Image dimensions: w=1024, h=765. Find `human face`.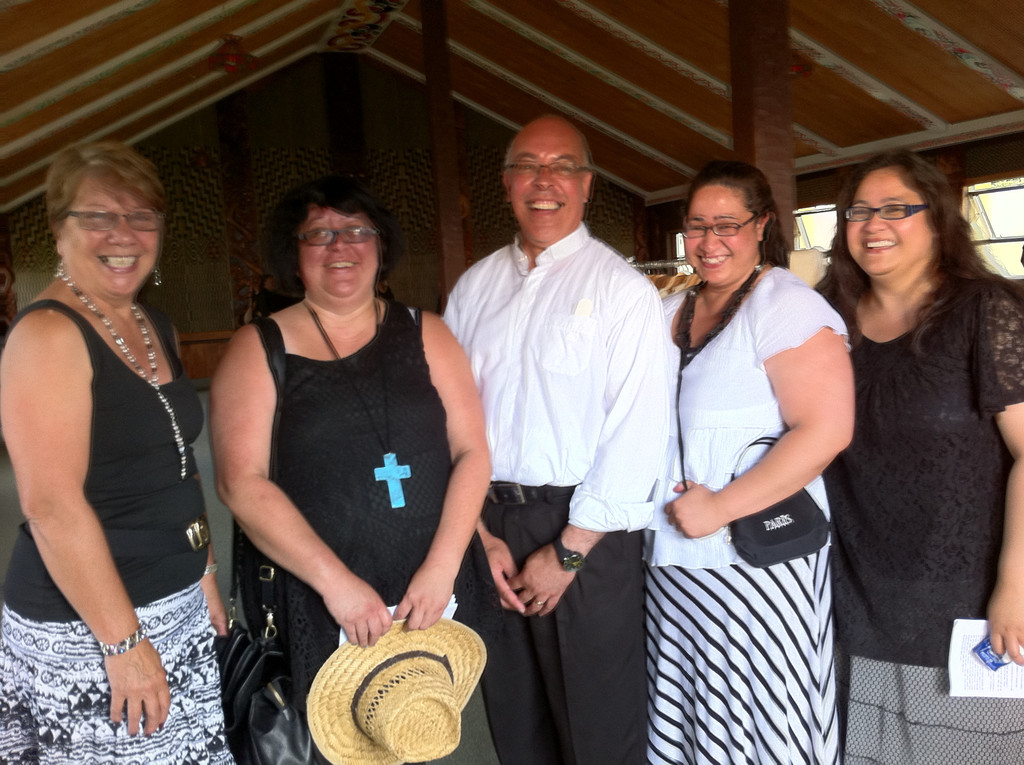
left=847, top=168, right=932, bottom=276.
